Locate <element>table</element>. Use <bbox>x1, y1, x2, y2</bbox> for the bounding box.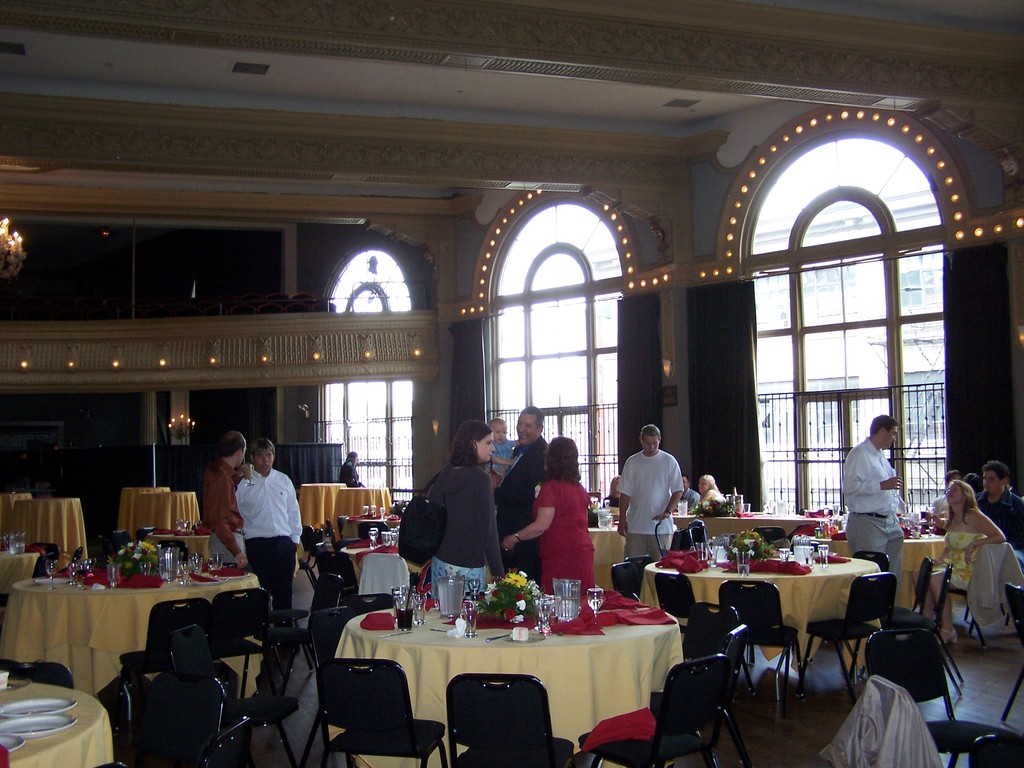
<bbox>890, 537, 947, 634</bbox>.
